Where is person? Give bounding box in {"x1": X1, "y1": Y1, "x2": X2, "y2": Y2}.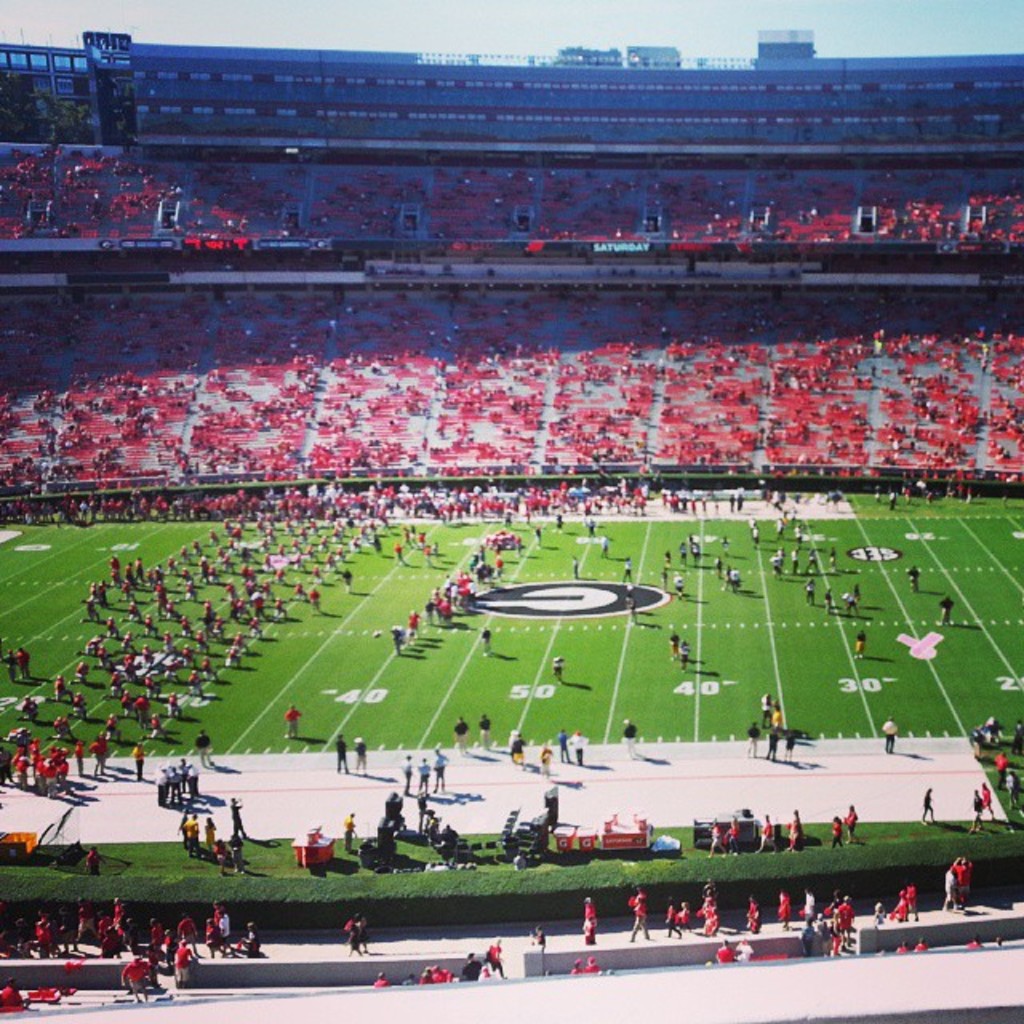
{"x1": 624, "y1": 589, "x2": 635, "y2": 629}.
